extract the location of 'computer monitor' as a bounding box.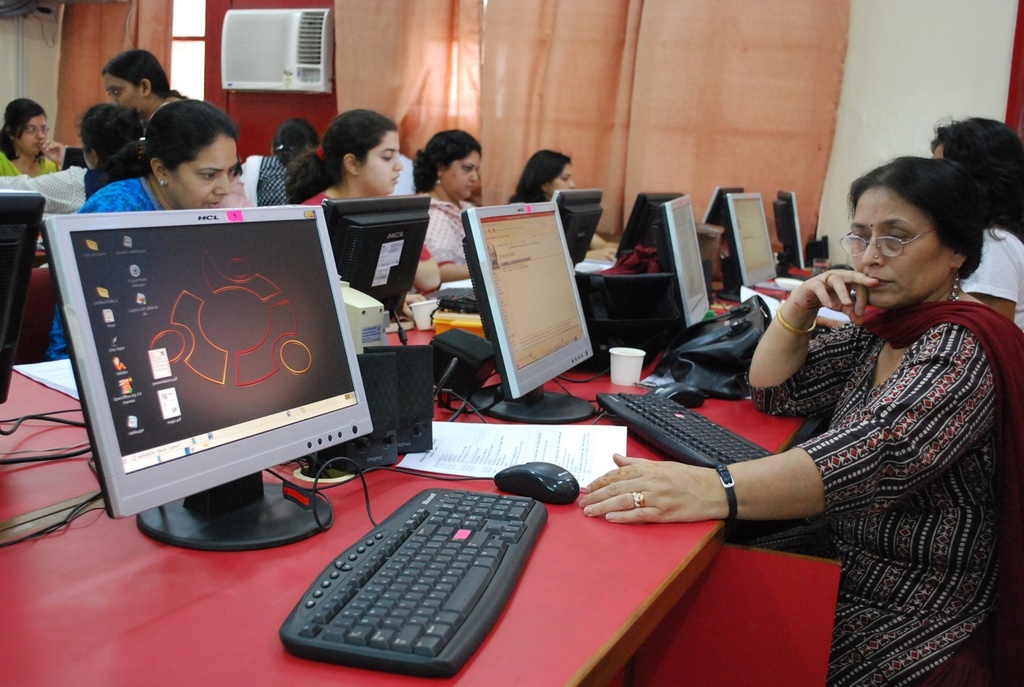
545:184:604:272.
